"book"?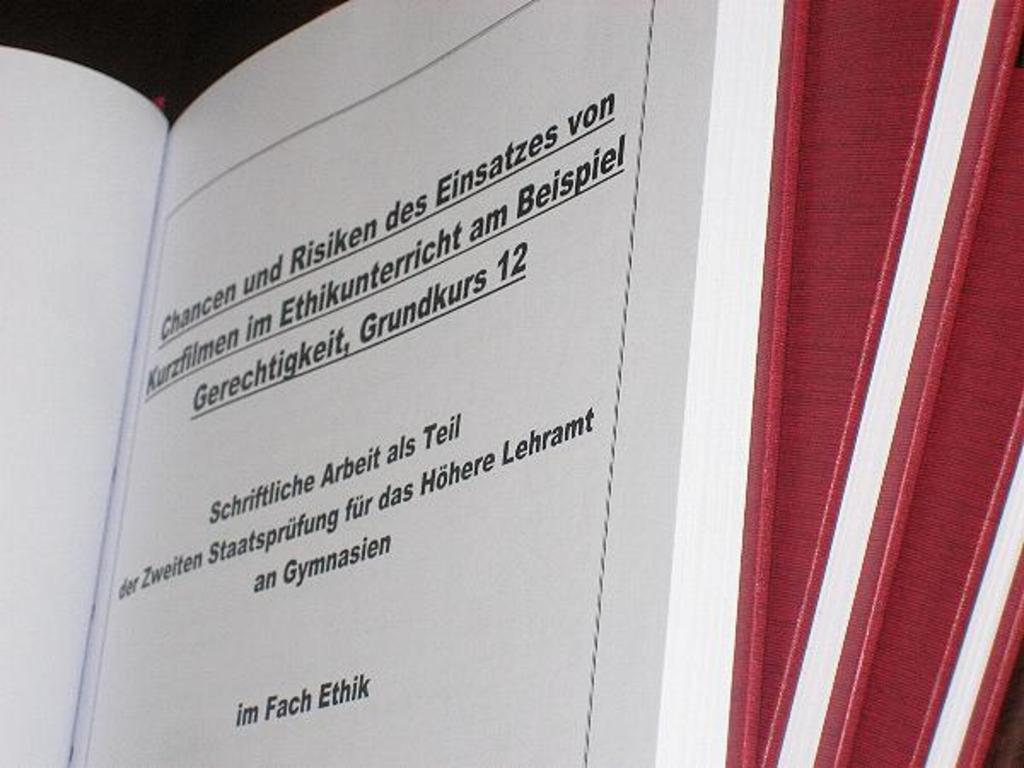
x1=777 y1=0 x2=1022 y2=766
